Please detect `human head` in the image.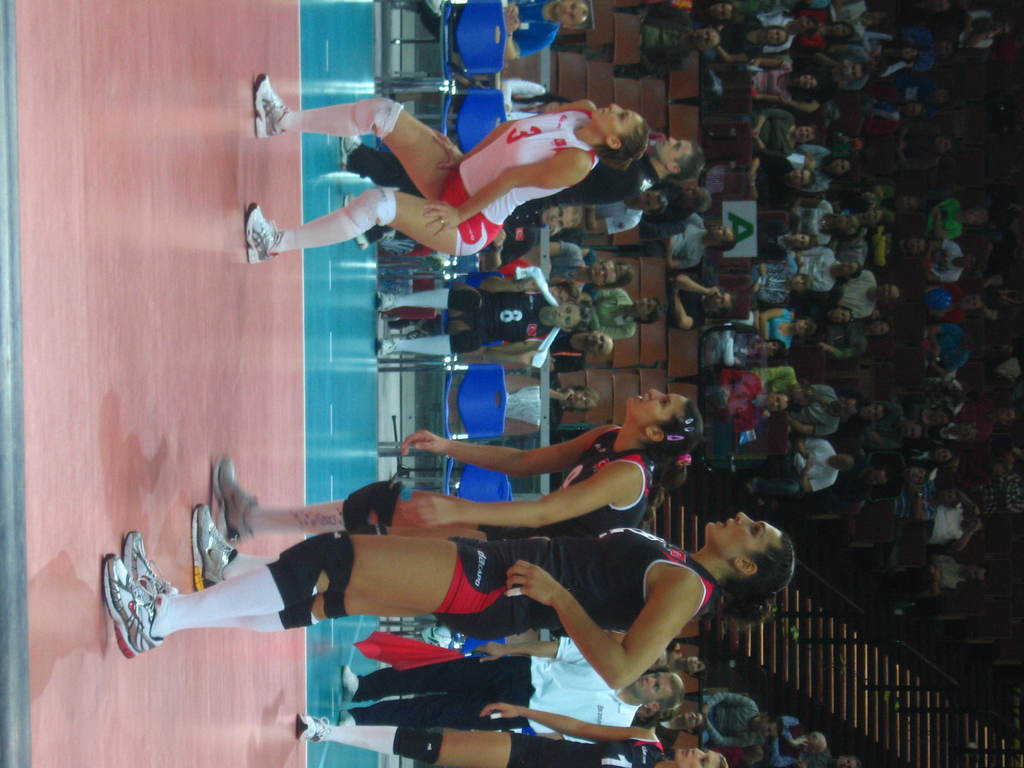
647/651/669/673.
